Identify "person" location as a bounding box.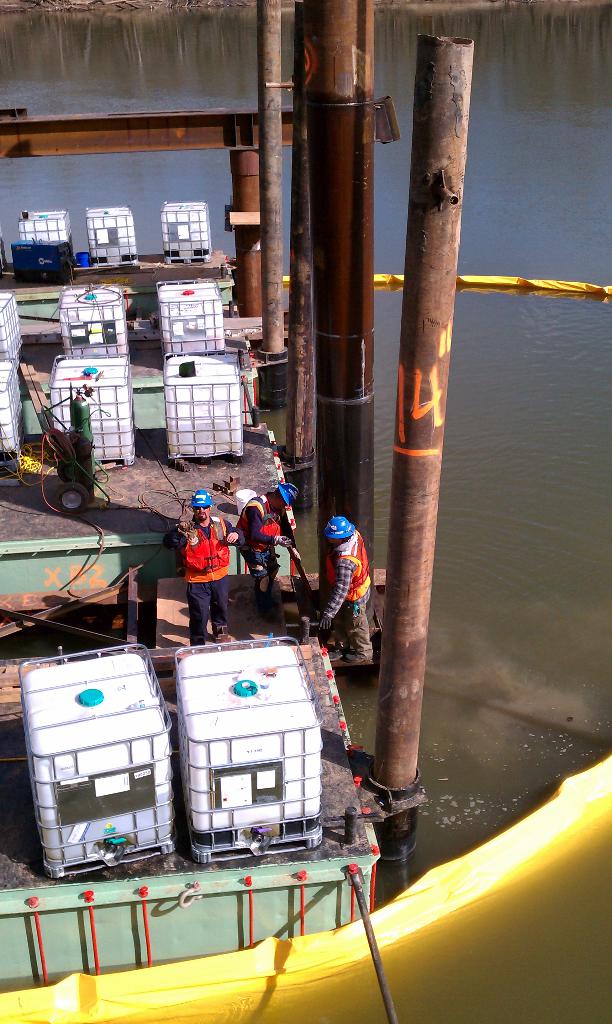
select_region(165, 490, 245, 647).
